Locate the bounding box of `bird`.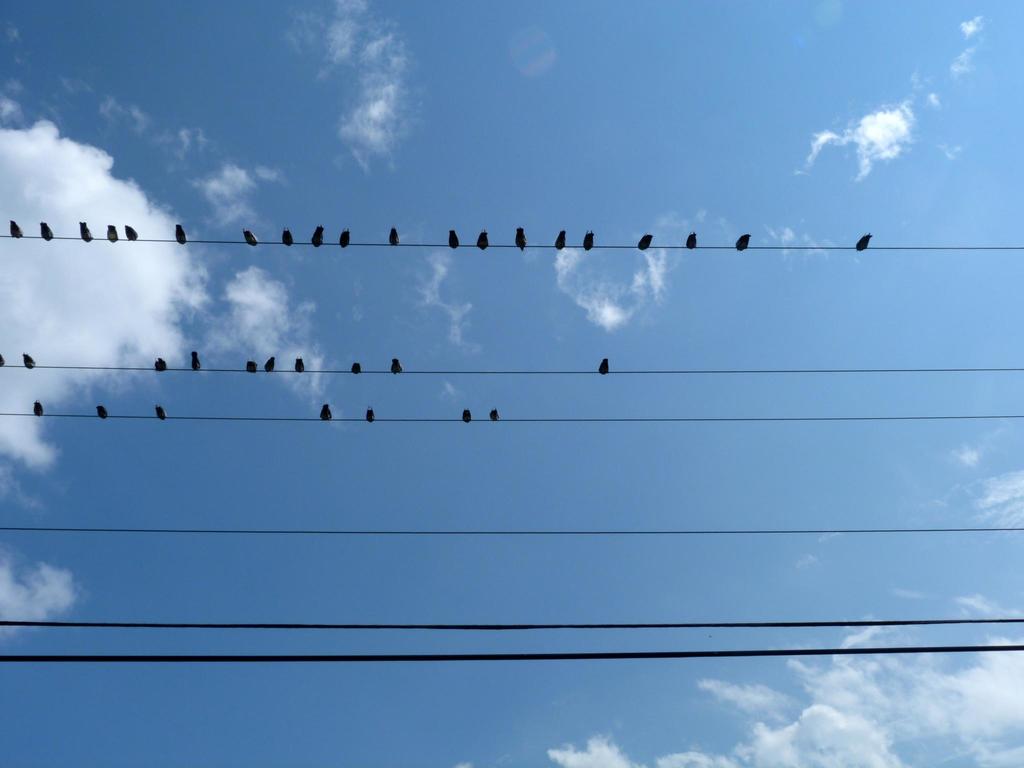
Bounding box: 687:234:698:246.
